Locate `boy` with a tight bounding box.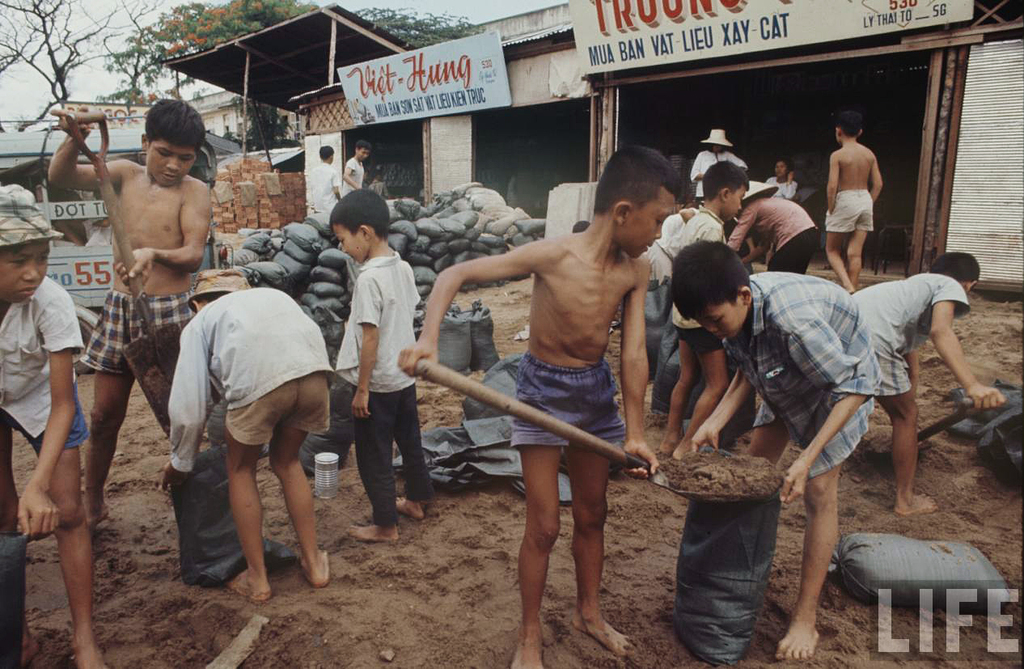
(x1=667, y1=235, x2=886, y2=662).
